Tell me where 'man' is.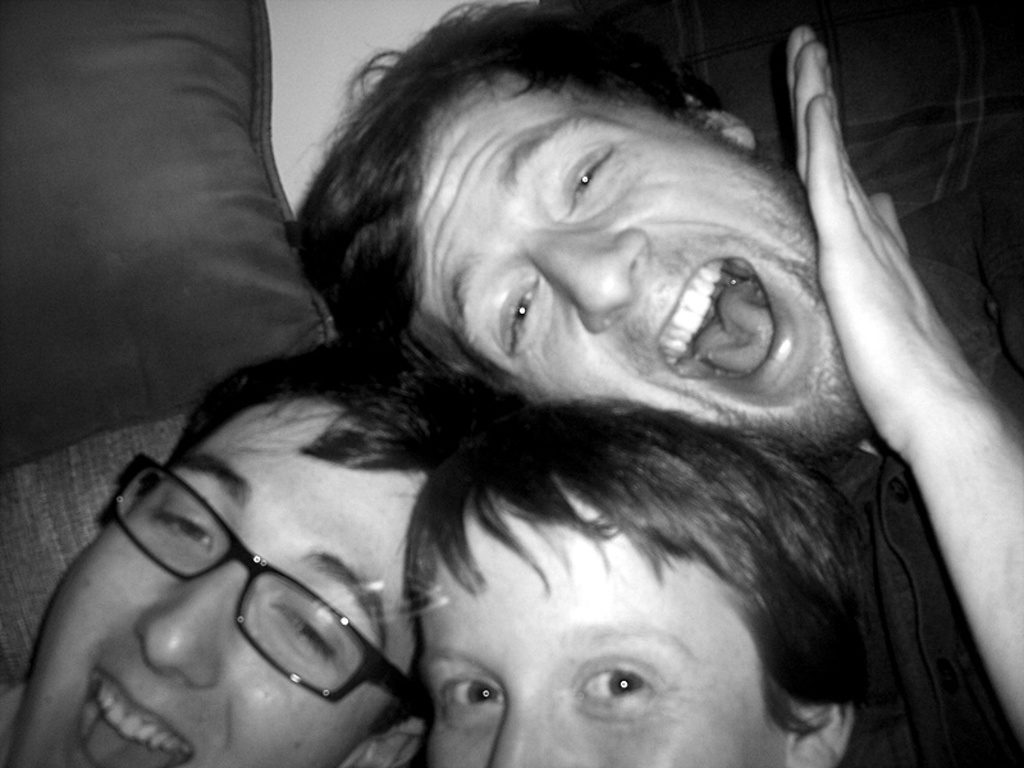
'man' is at 0 329 524 767.
